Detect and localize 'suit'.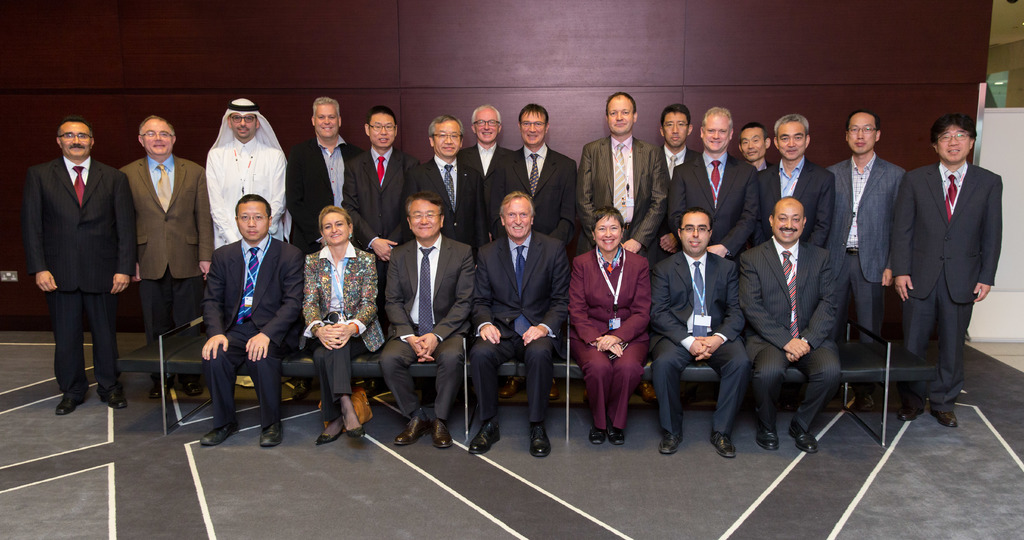
Localized at [x1=23, y1=110, x2=126, y2=406].
